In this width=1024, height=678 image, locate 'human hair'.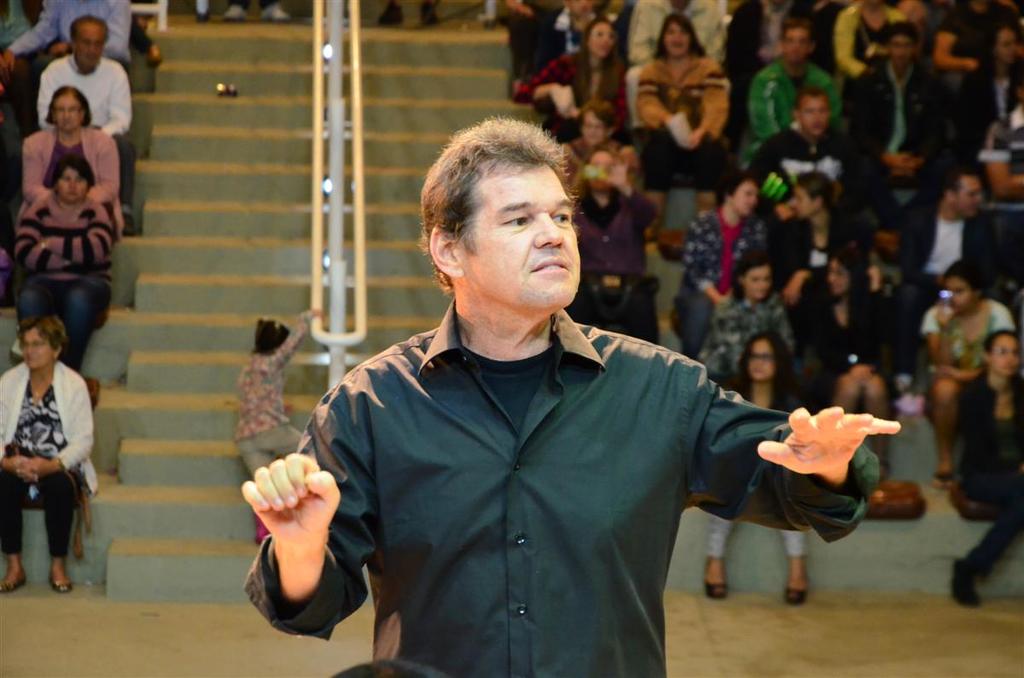
Bounding box: 727:252:773:298.
